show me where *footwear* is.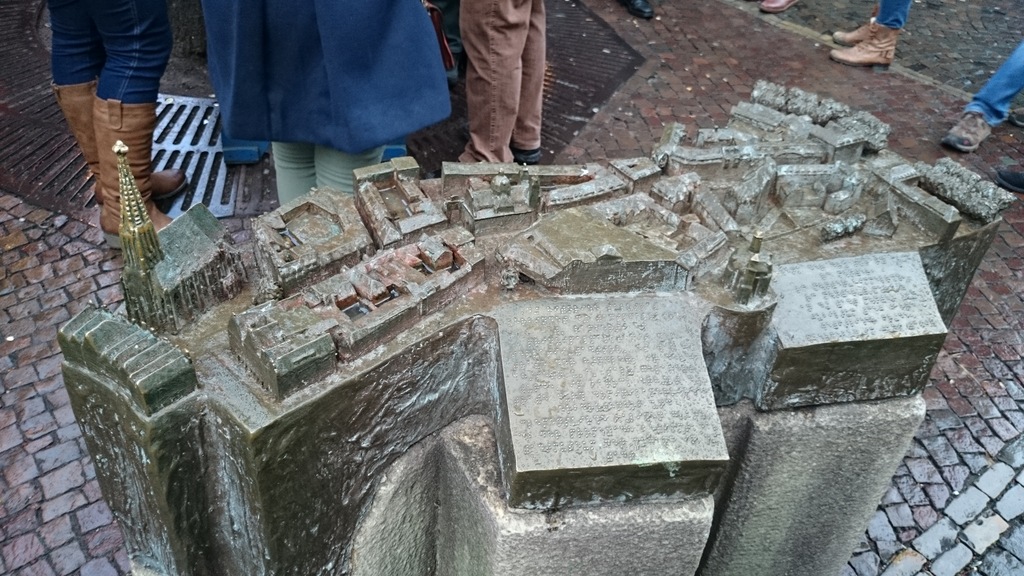
*footwear* is at [830,20,901,67].
